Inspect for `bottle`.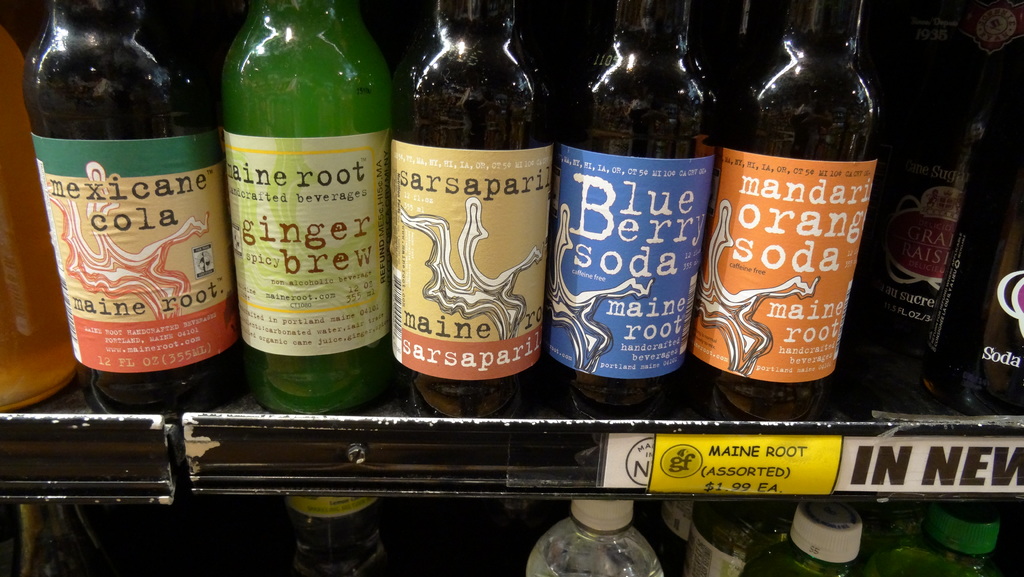
Inspection: <bbox>19, 0, 244, 433</bbox>.
